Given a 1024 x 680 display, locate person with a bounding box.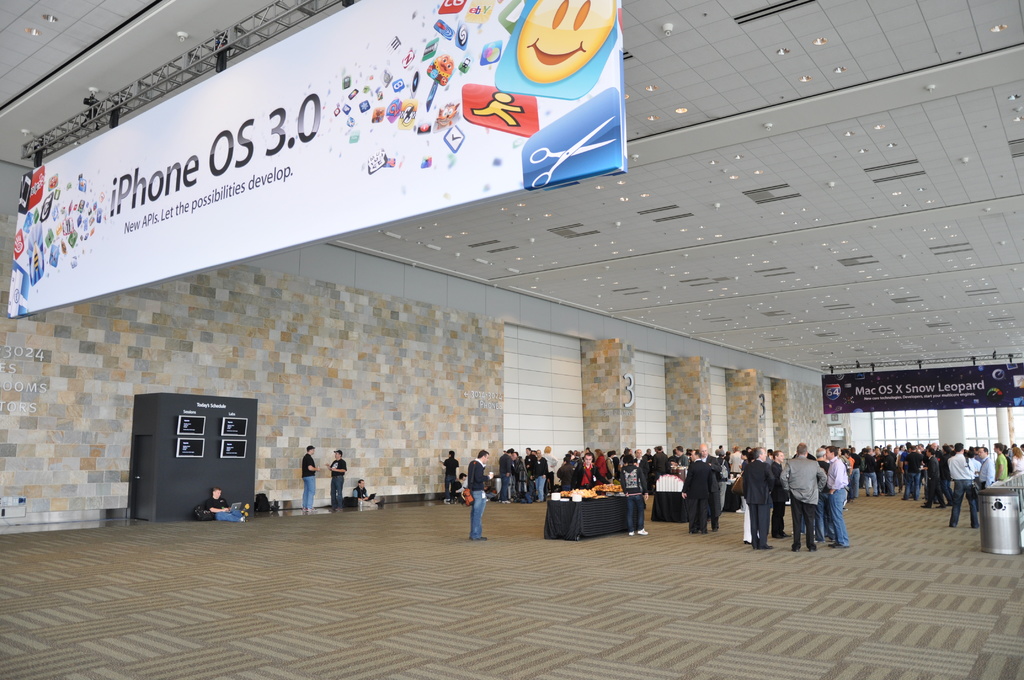
Located: (438,450,461,508).
